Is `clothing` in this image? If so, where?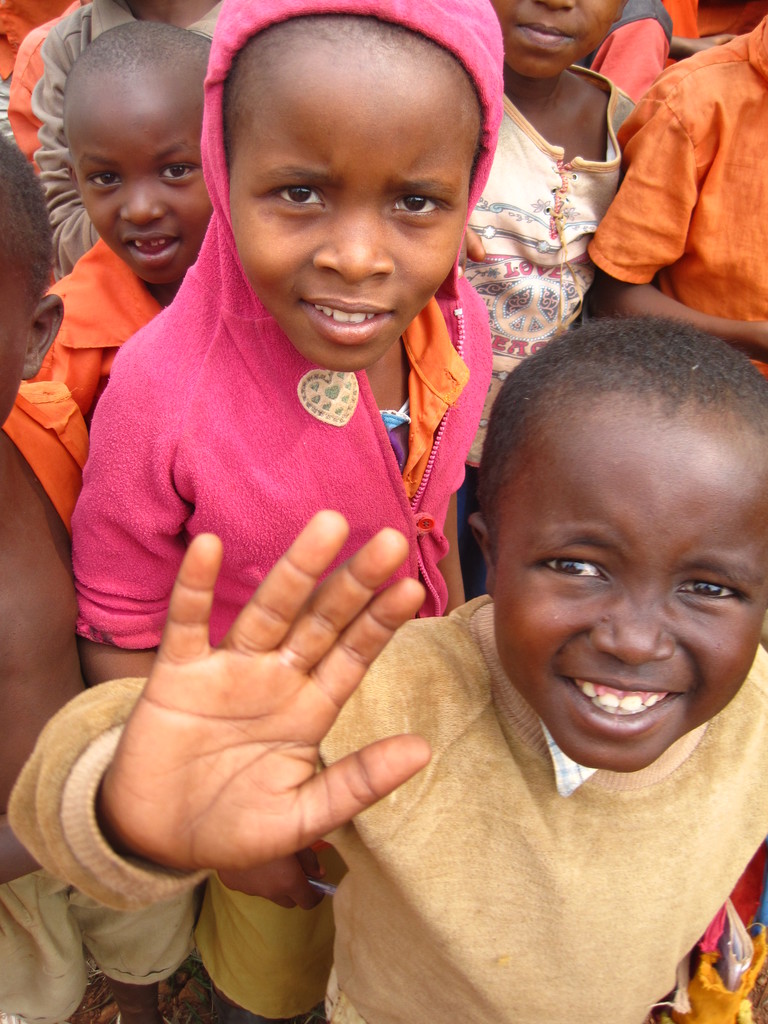
Yes, at region(579, 4, 767, 396).
